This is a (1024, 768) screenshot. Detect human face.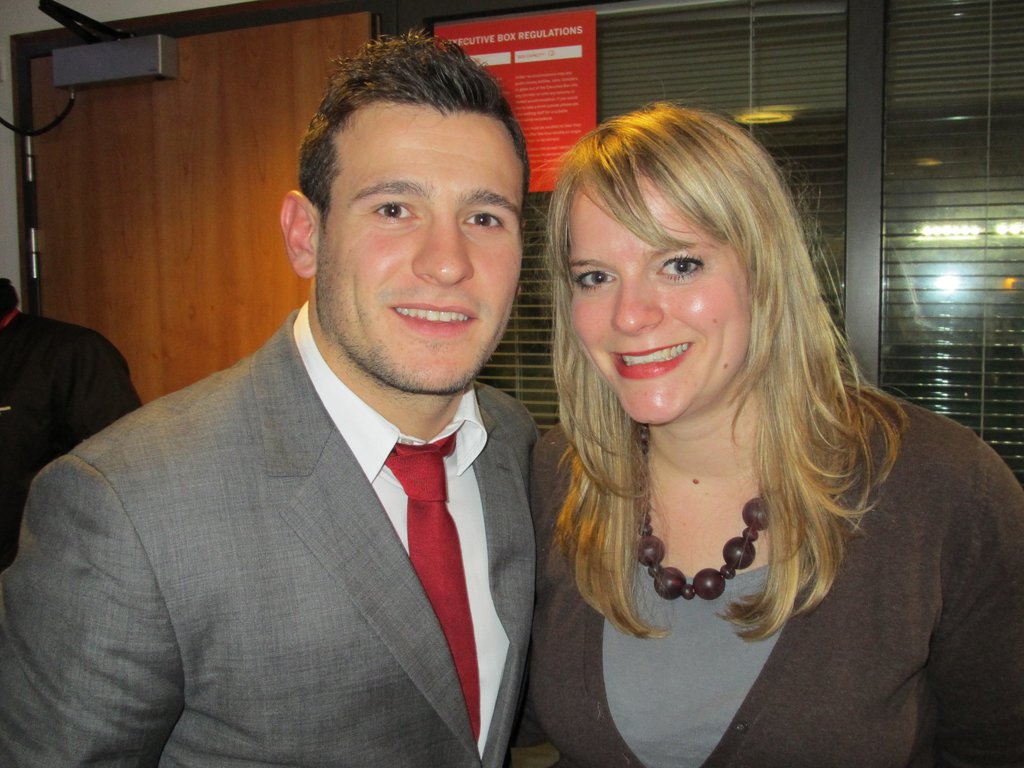
(571,175,753,426).
